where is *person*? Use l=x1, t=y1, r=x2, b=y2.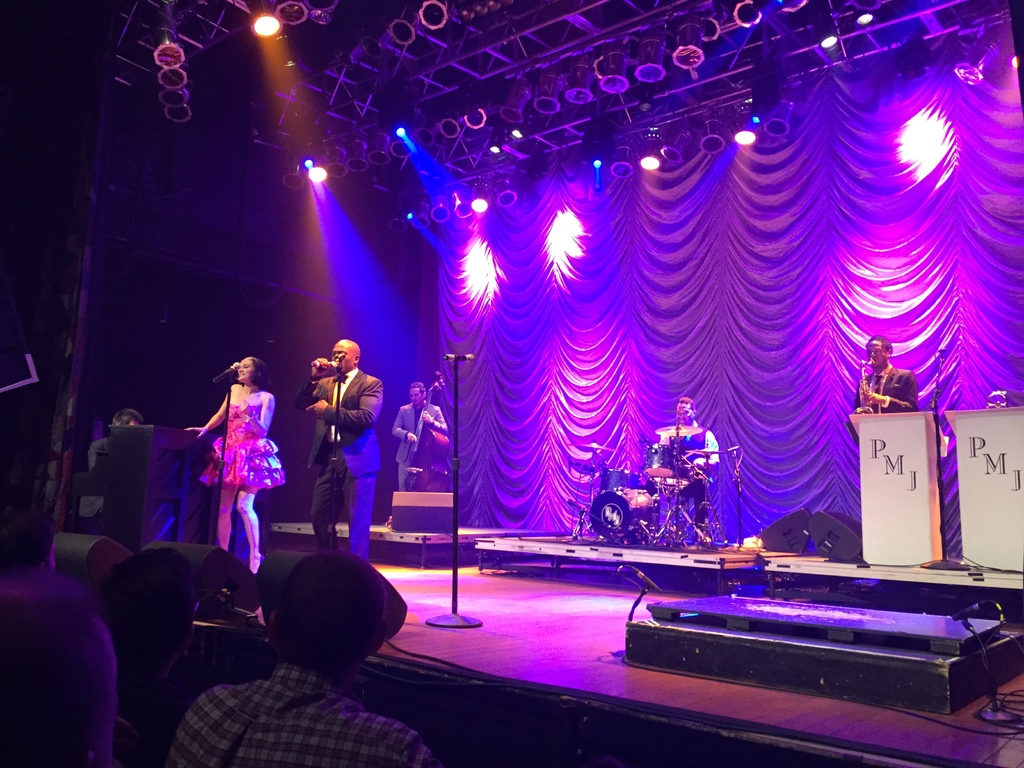
l=838, t=335, r=922, b=455.
